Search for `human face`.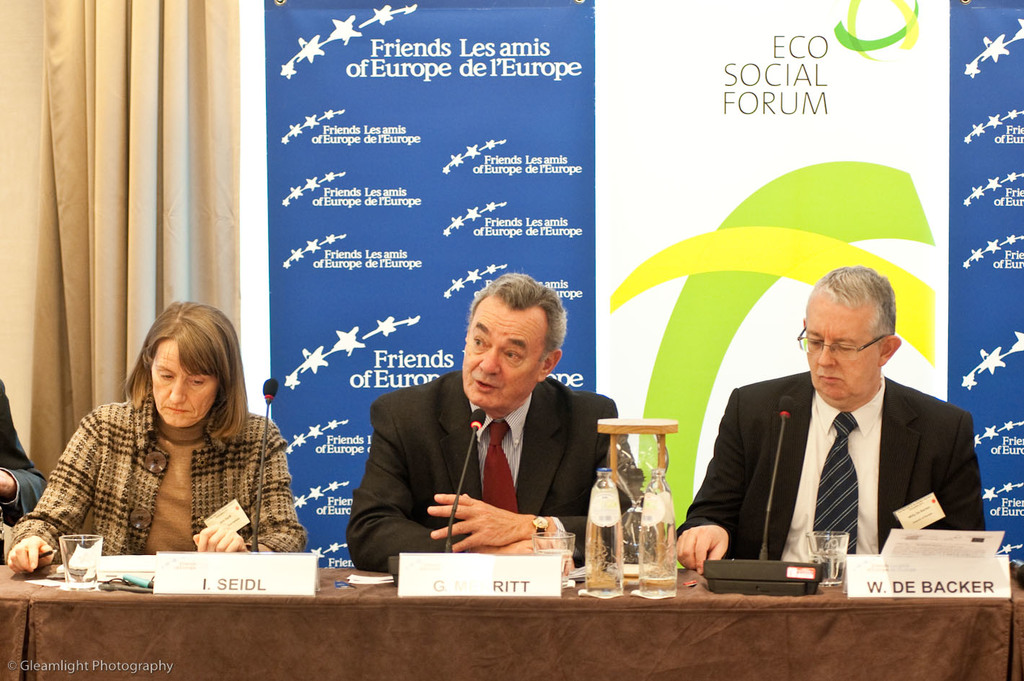
Found at l=152, t=337, r=217, b=428.
